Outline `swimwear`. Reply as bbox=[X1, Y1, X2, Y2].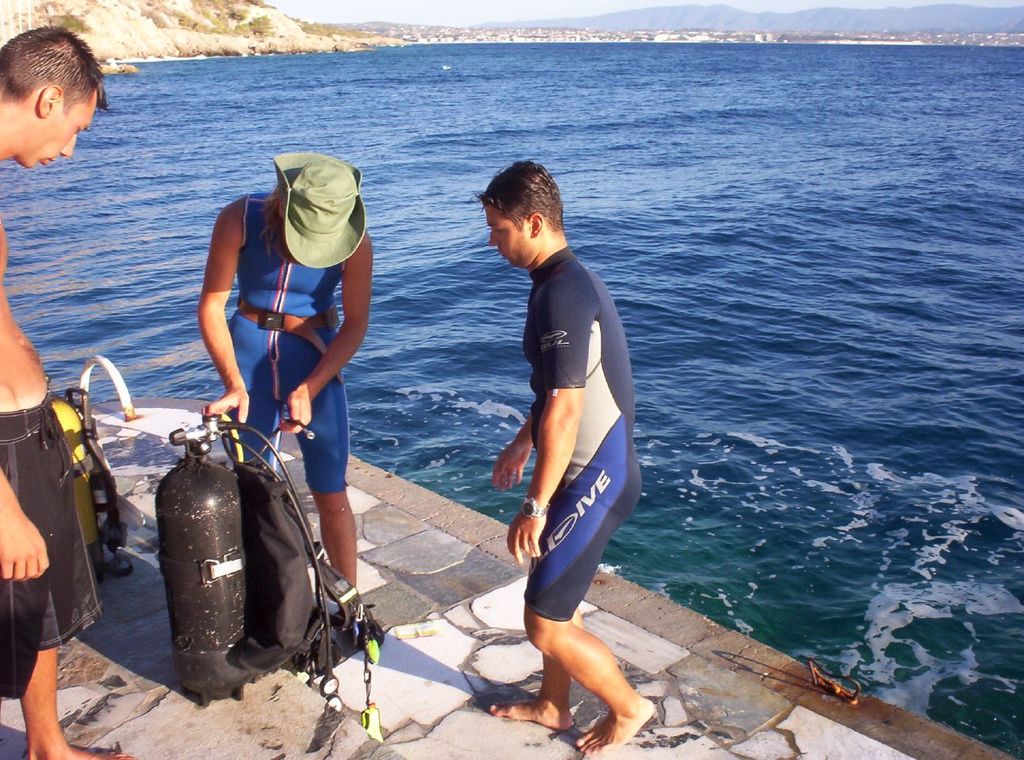
bbox=[0, 384, 106, 706].
